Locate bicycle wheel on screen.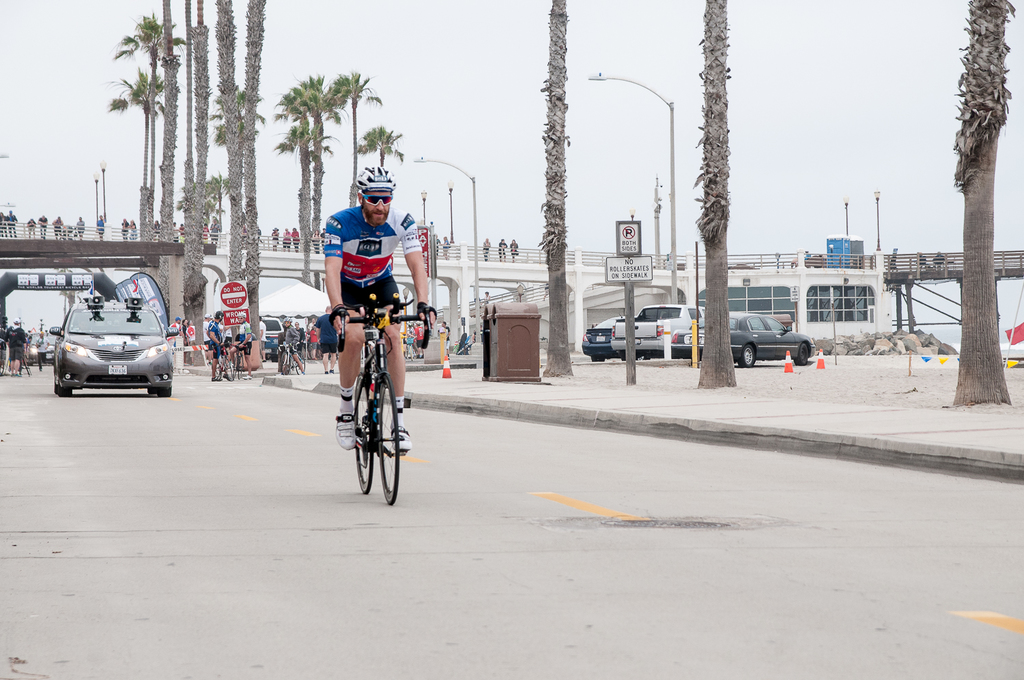
On screen at detection(353, 376, 375, 495).
